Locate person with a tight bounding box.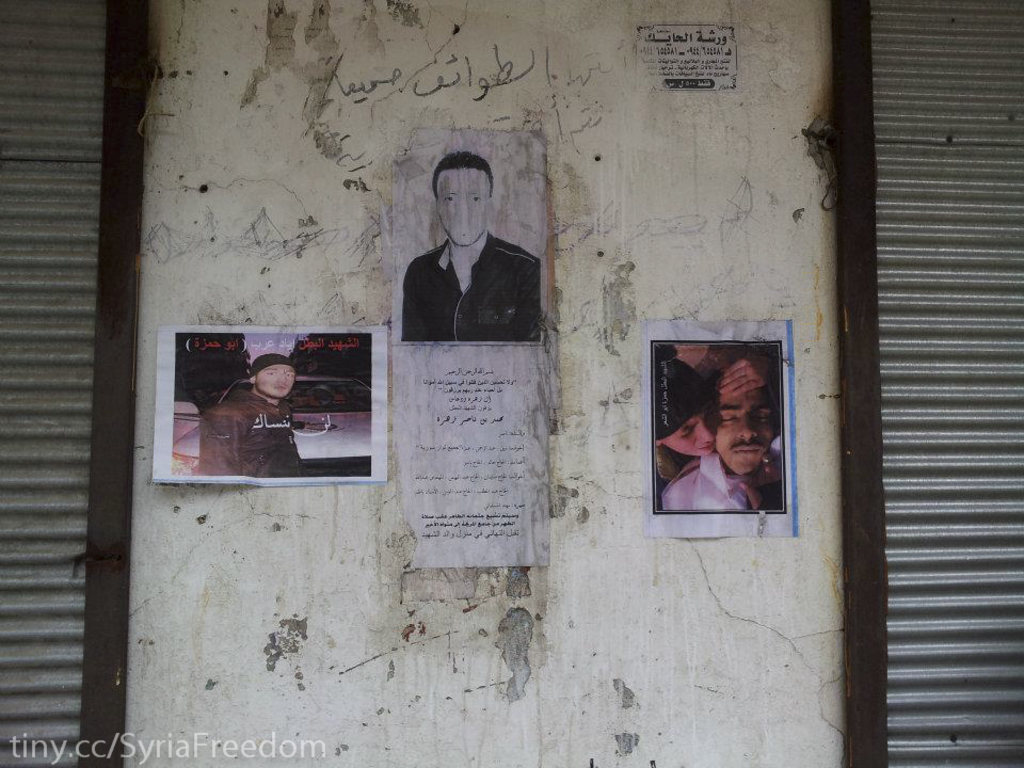
{"x1": 401, "y1": 142, "x2": 543, "y2": 361}.
